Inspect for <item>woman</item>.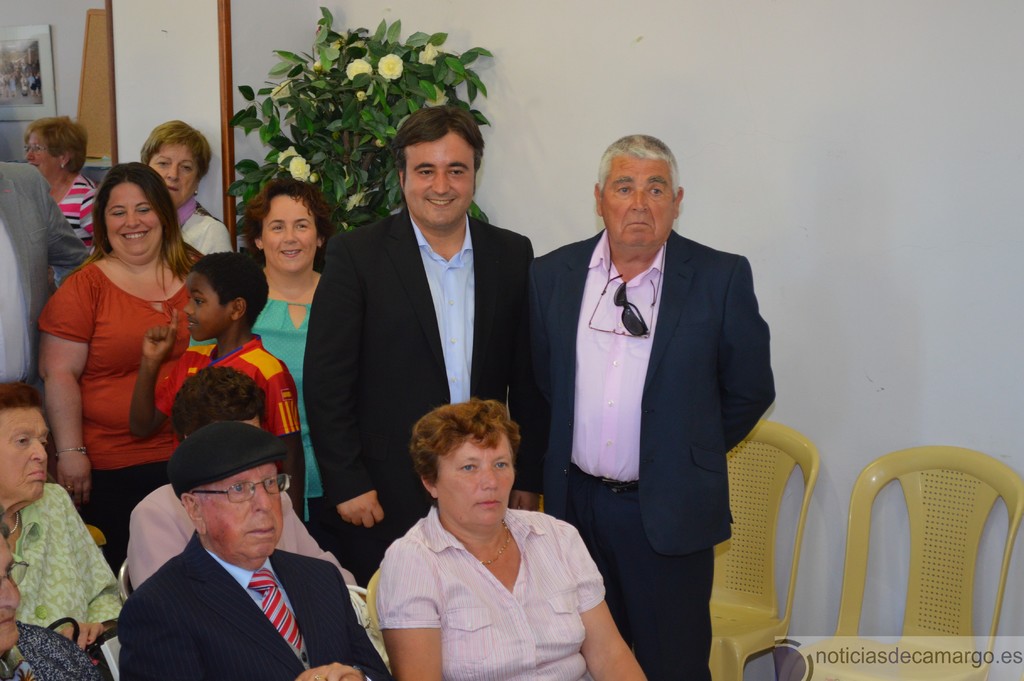
Inspection: {"left": 24, "top": 115, "right": 101, "bottom": 295}.
